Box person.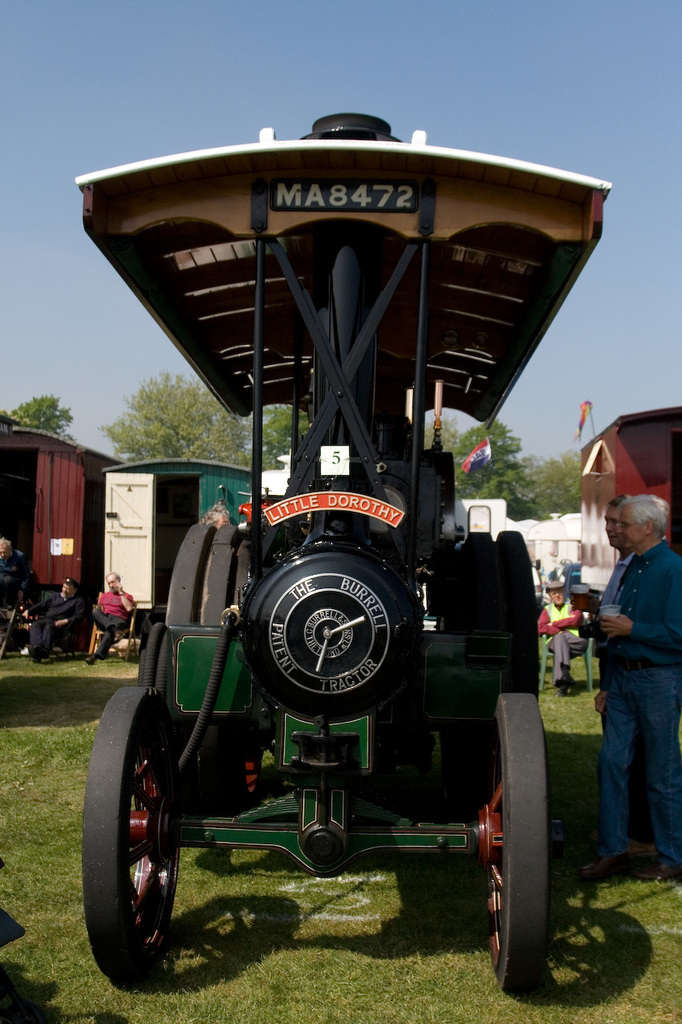
box(580, 493, 681, 882).
